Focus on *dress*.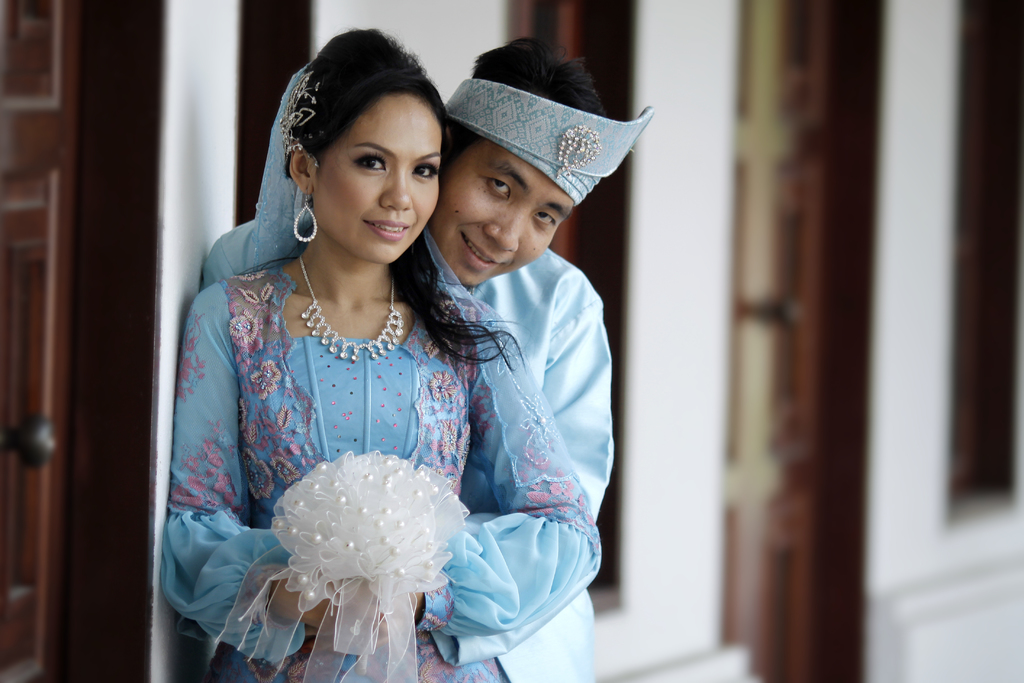
Focused at Rect(162, 60, 607, 682).
